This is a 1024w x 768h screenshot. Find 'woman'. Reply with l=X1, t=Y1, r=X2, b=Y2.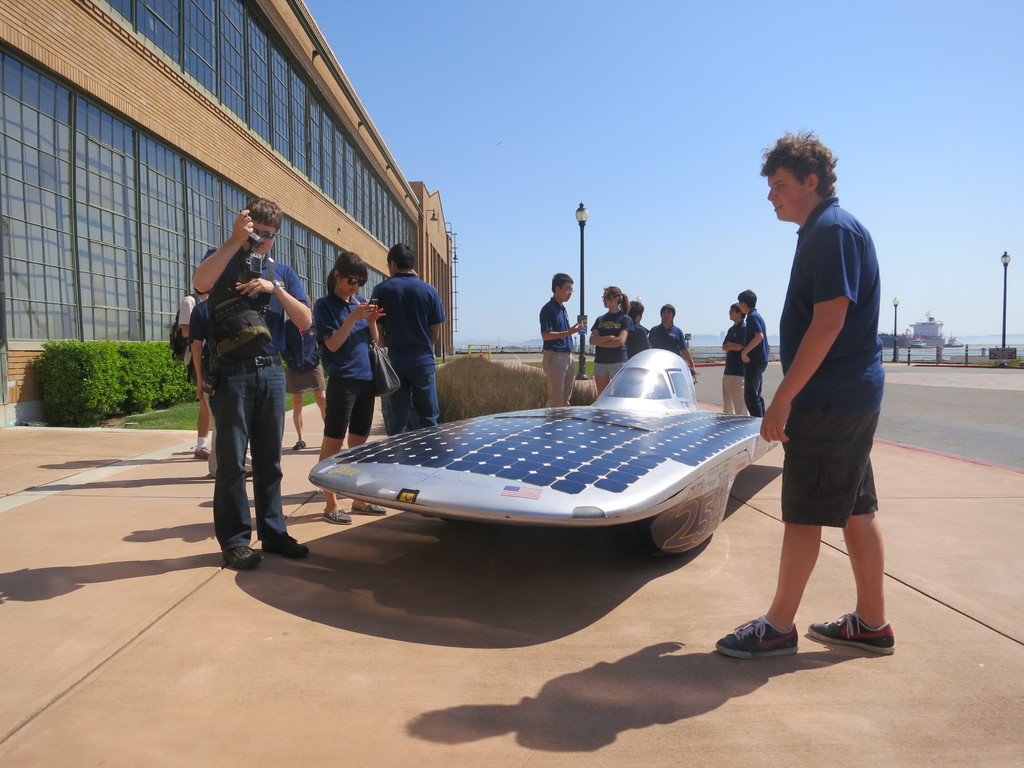
l=584, t=285, r=633, b=388.
